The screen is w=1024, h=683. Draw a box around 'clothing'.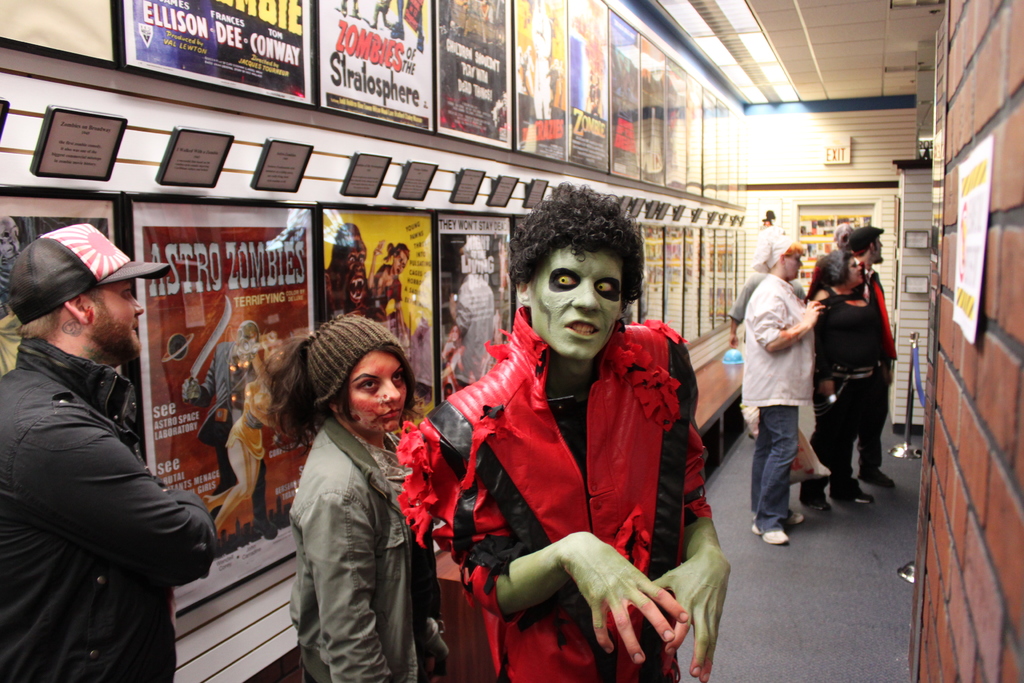
BBox(285, 418, 440, 682).
